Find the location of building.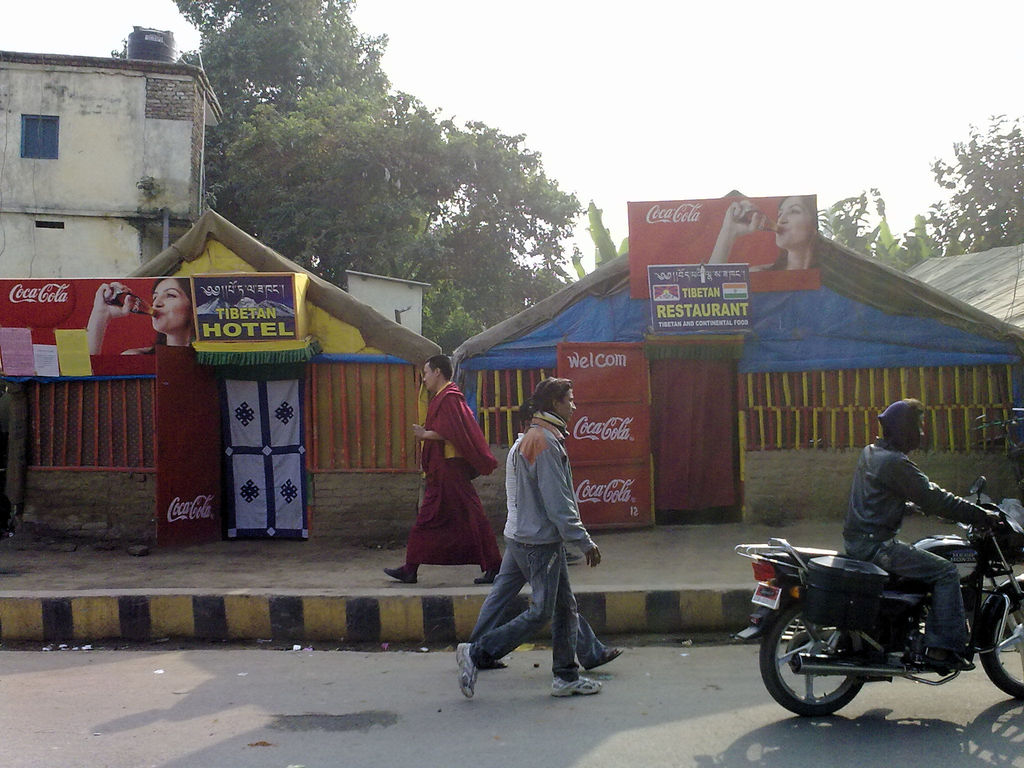
Location: (0, 200, 440, 549).
